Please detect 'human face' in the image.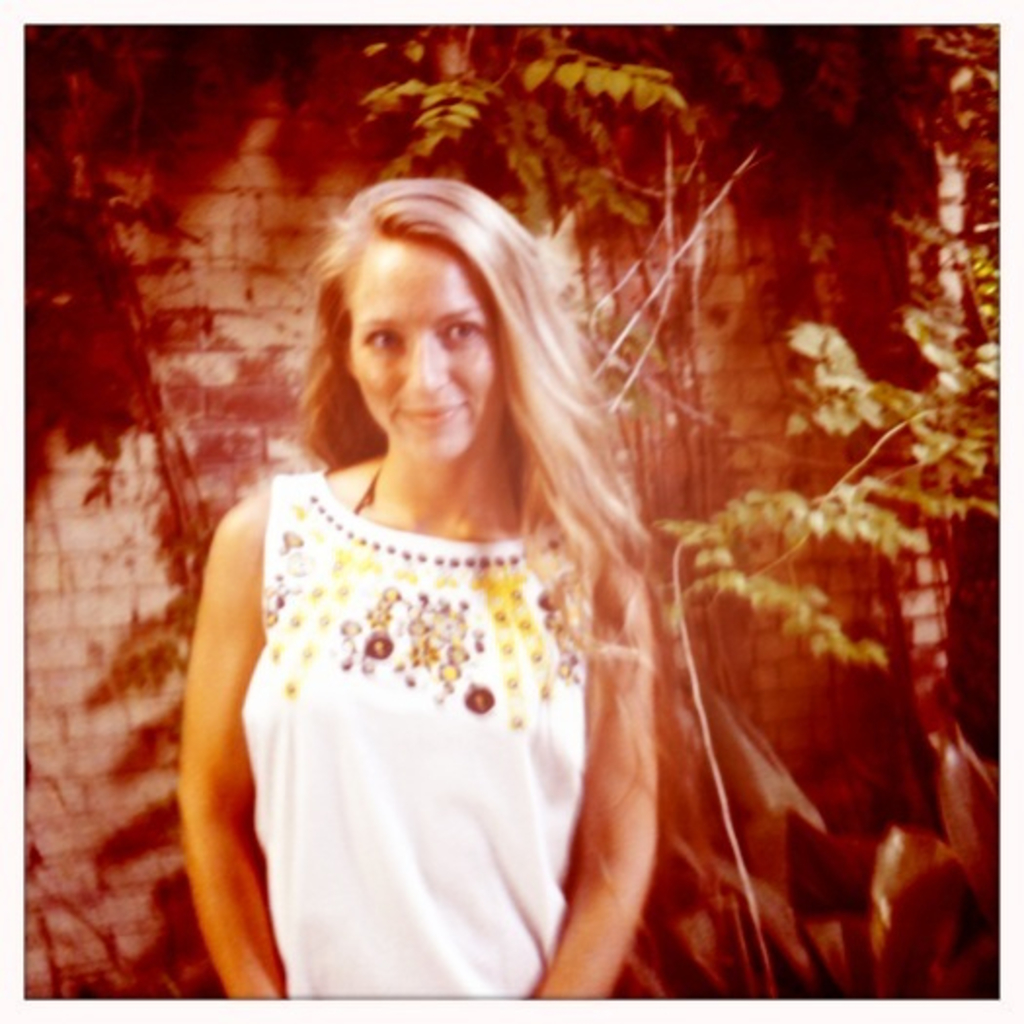
left=330, top=220, right=495, bottom=474.
